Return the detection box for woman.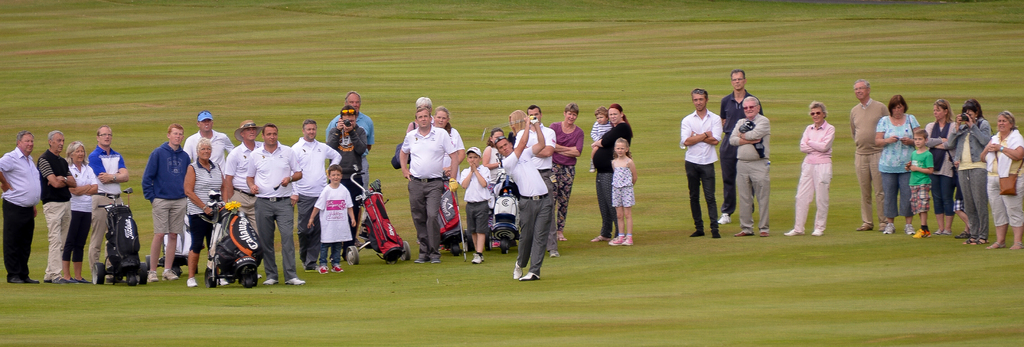
detection(591, 103, 635, 243).
